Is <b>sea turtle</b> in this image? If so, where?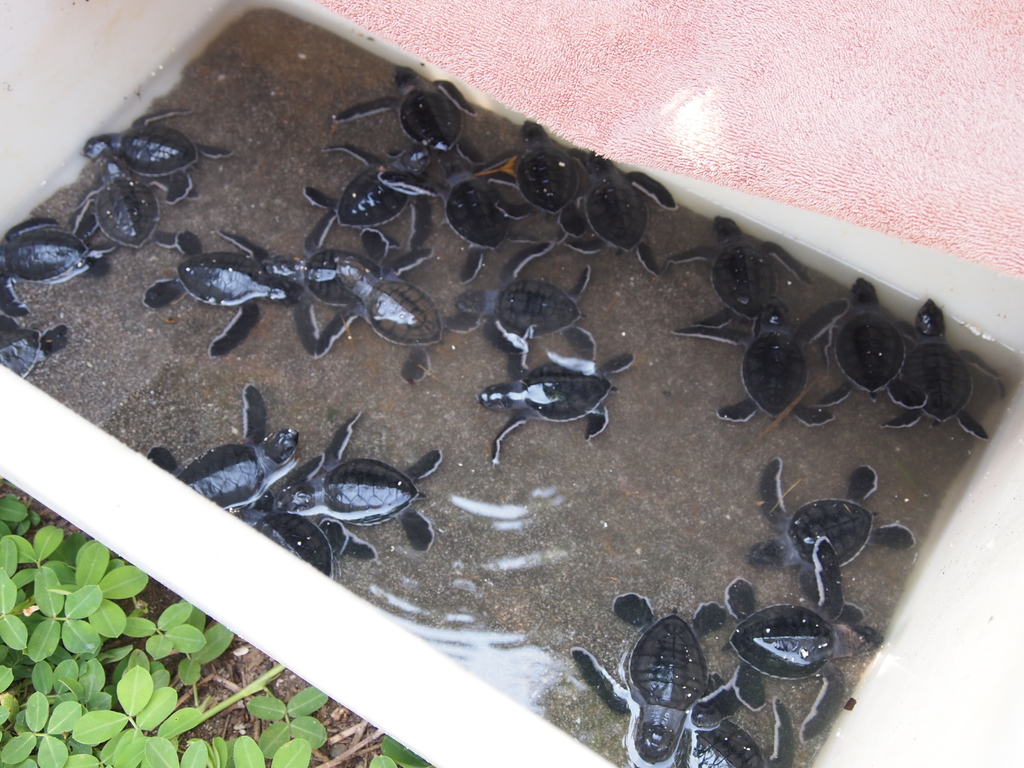
Yes, at [left=876, top=292, right=1005, bottom=445].
